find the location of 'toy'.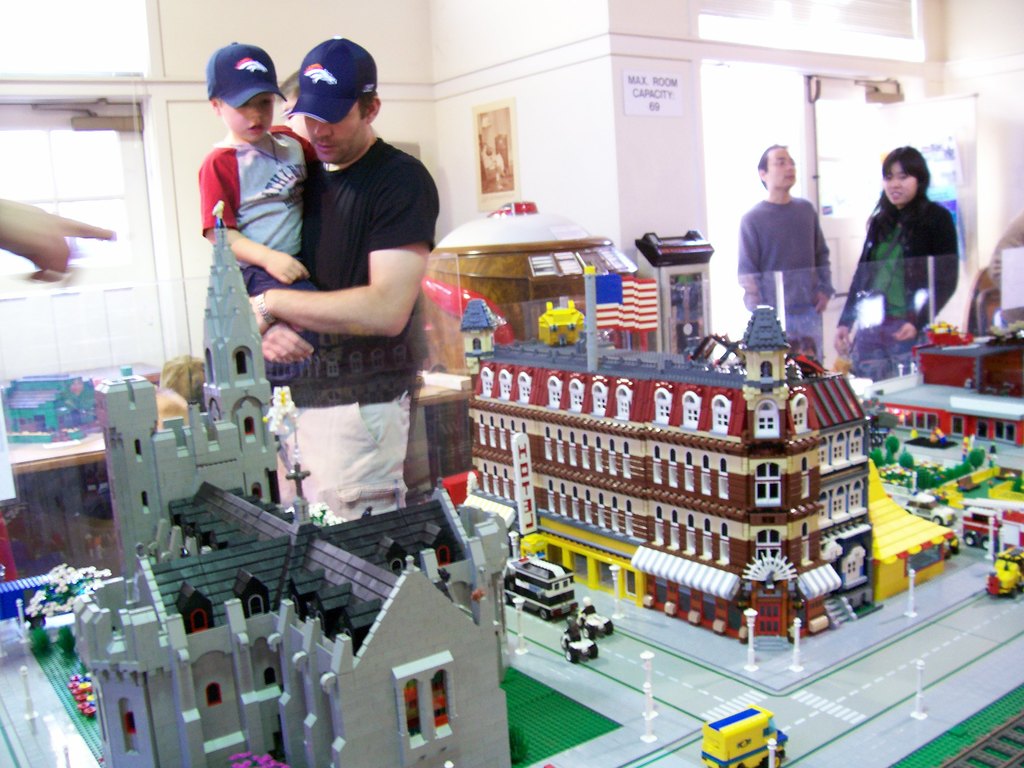
Location: left=877, top=314, right=1023, bottom=458.
